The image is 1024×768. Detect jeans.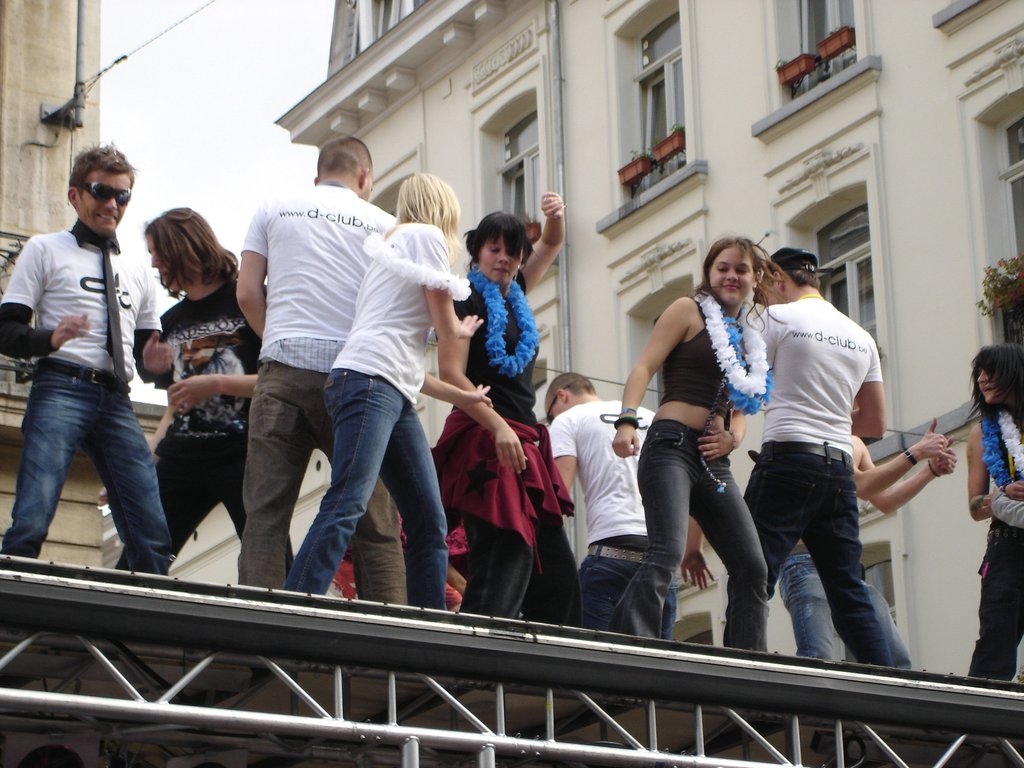
Detection: crop(778, 552, 847, 658).
